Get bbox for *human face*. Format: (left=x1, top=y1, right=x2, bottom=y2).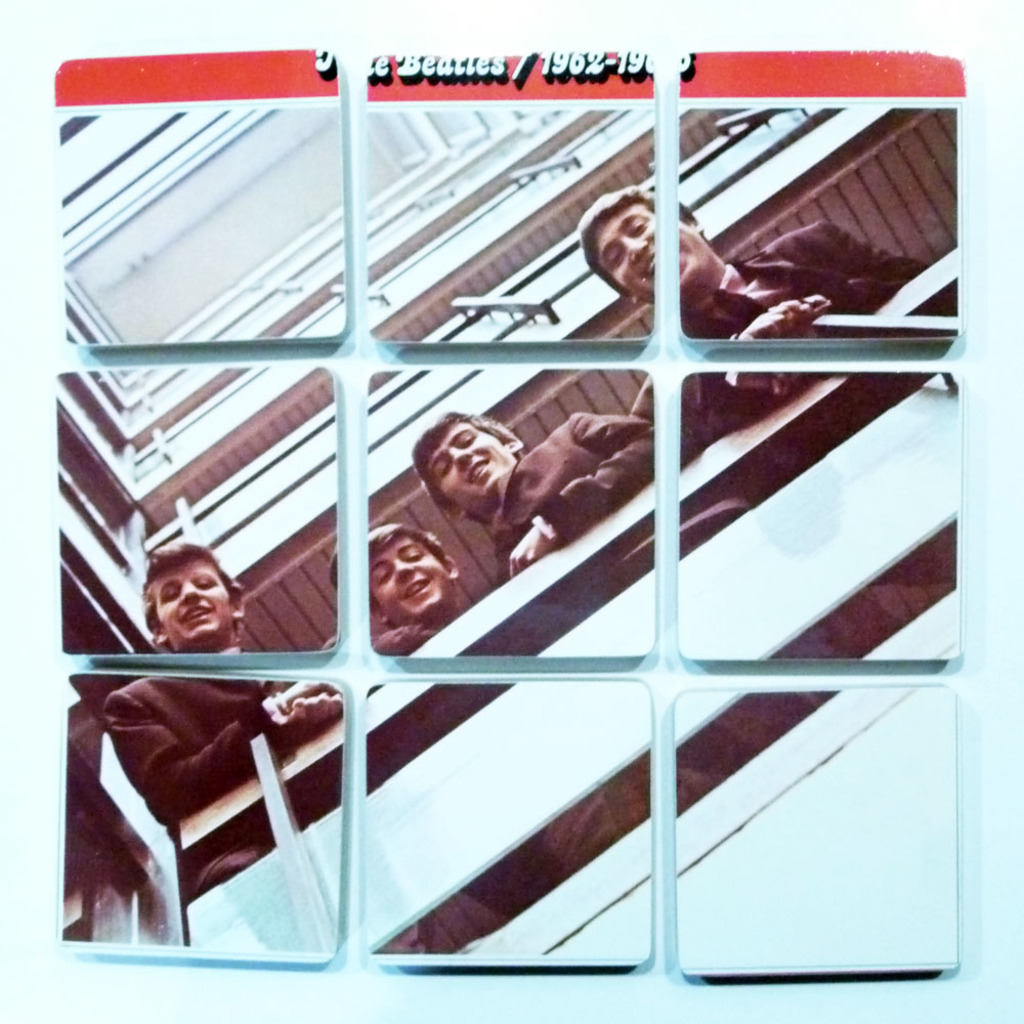
(left=153, top=557, right=232, bottom=650).
